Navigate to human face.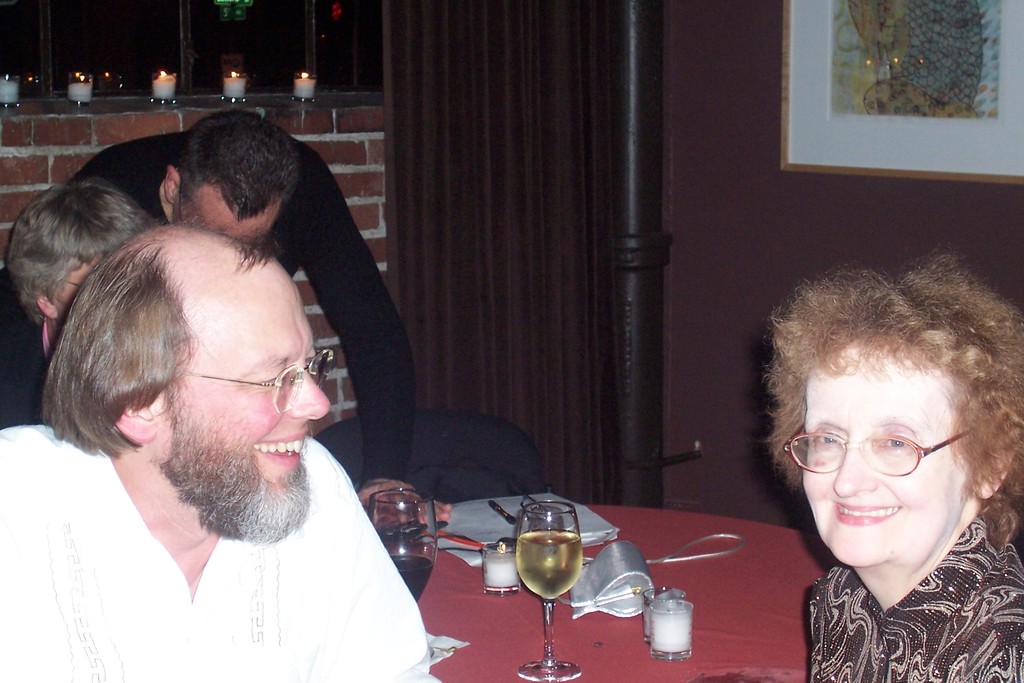
Navigation target: l=162, t=294, r=327, b=534.
